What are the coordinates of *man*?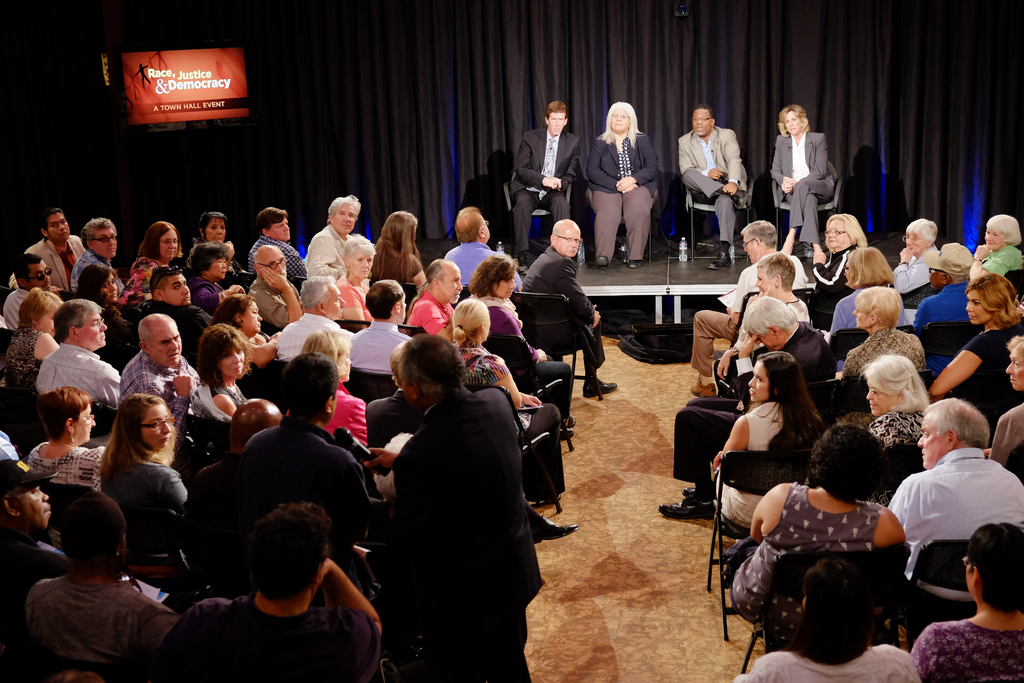
x1=0, y1=457, x2=65, y2=682.
